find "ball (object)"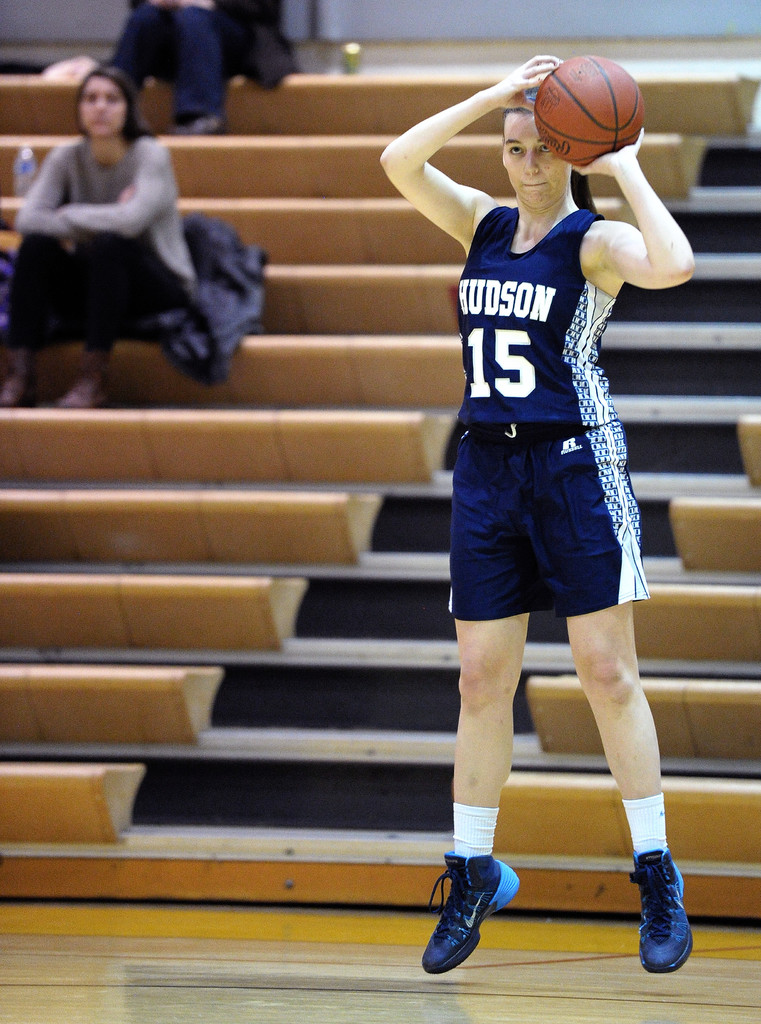
bbox=[536, 52, 640, 169]
